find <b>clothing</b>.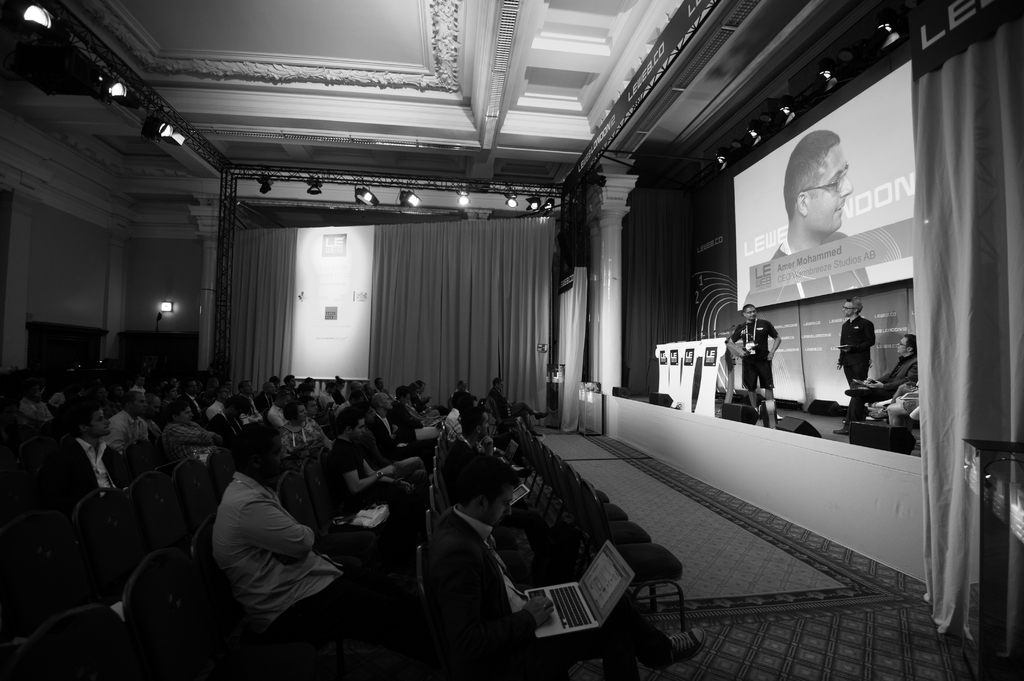
crop(835, 314, 878, 384).
